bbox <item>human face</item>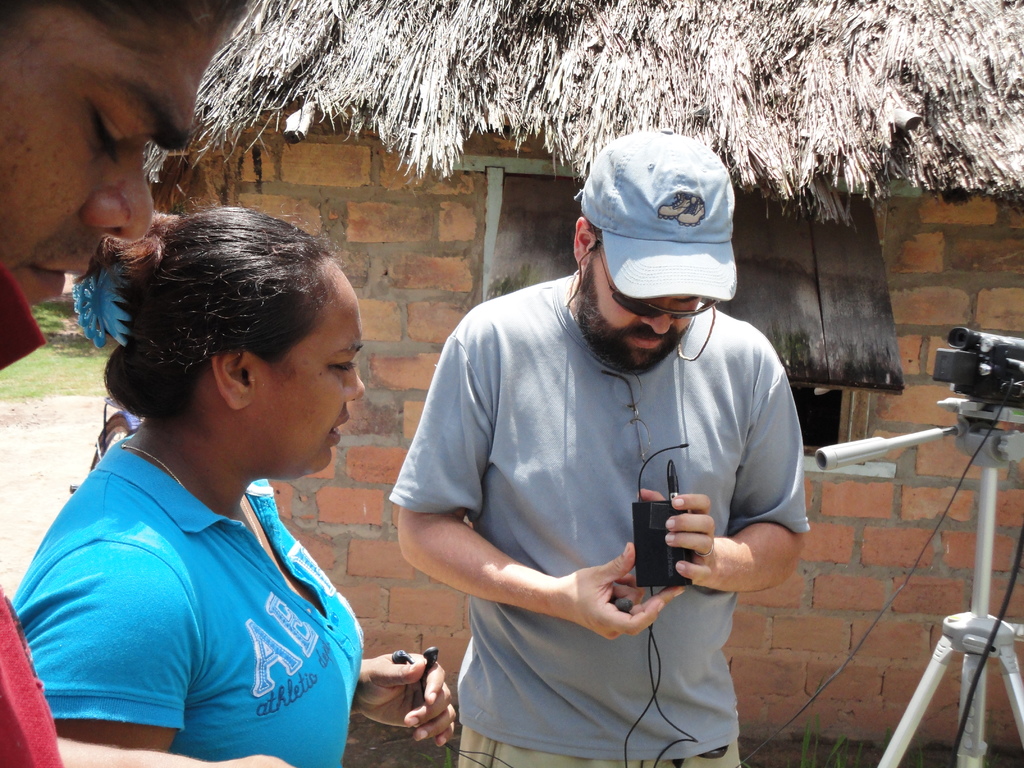
crop(585, 246, 694, 372)
